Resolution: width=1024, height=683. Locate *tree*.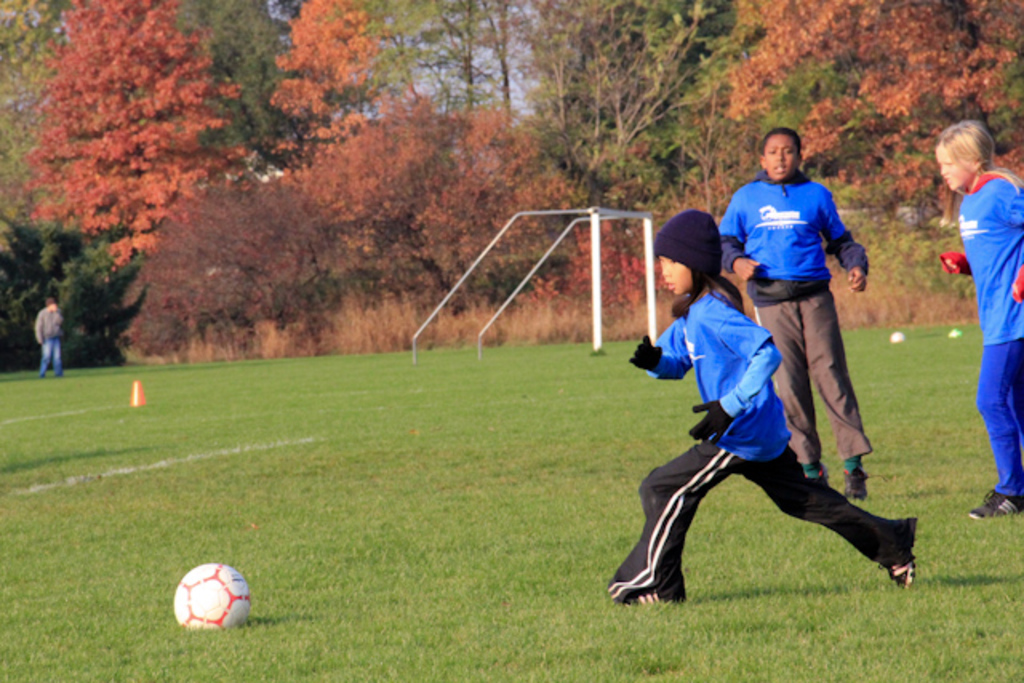
(382,0,539,133).
